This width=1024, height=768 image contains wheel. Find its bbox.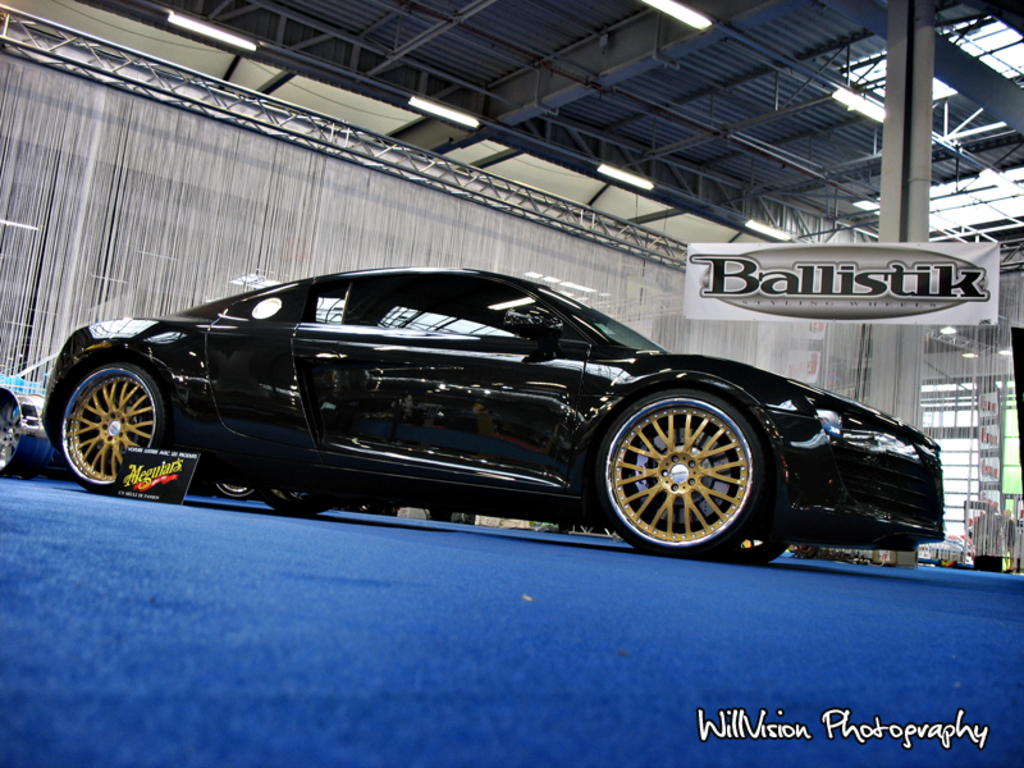
<box>736,539,785,564</box>.
